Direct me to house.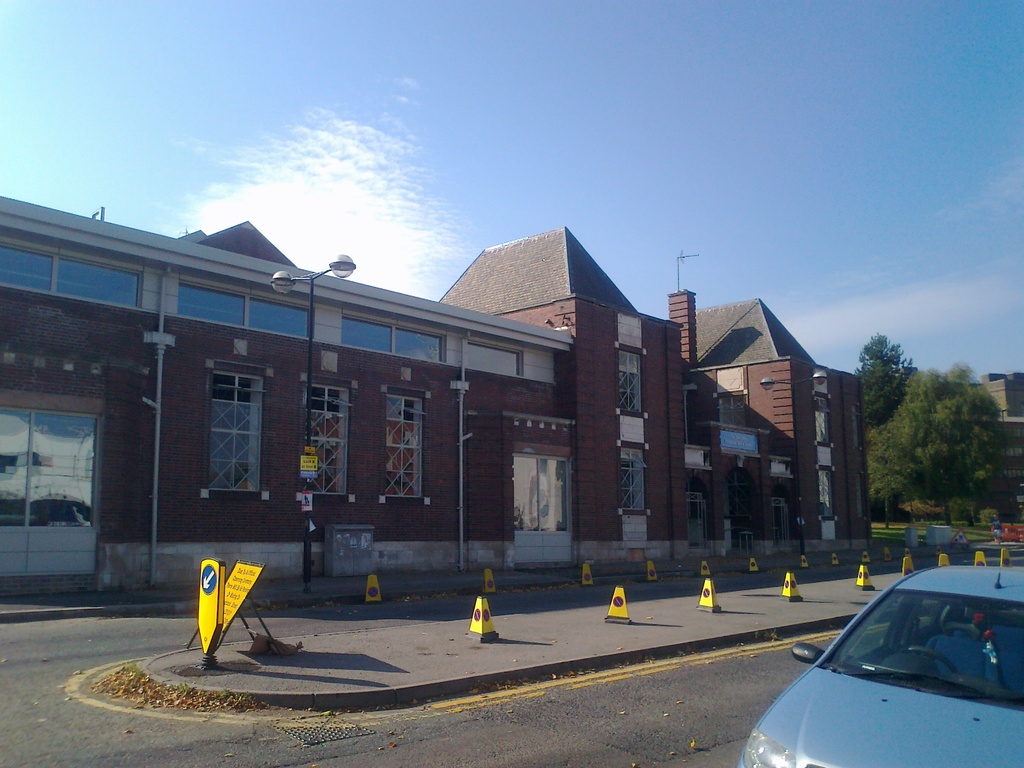
Direction: detection(935, 373, 1023, 525).
